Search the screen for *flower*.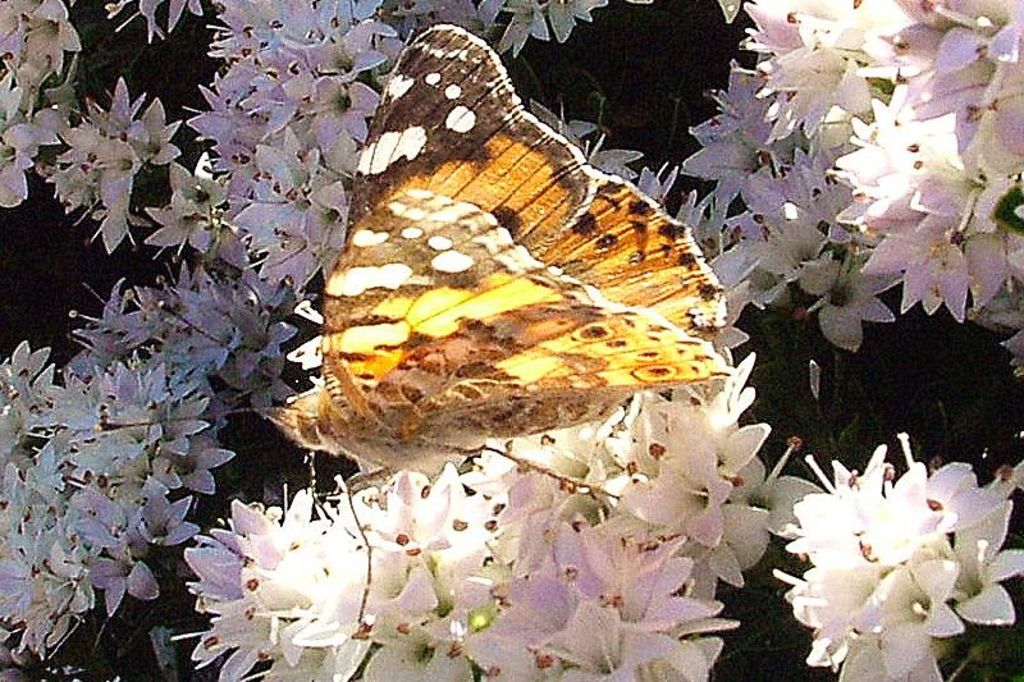
Found at (852,560,961,676).
